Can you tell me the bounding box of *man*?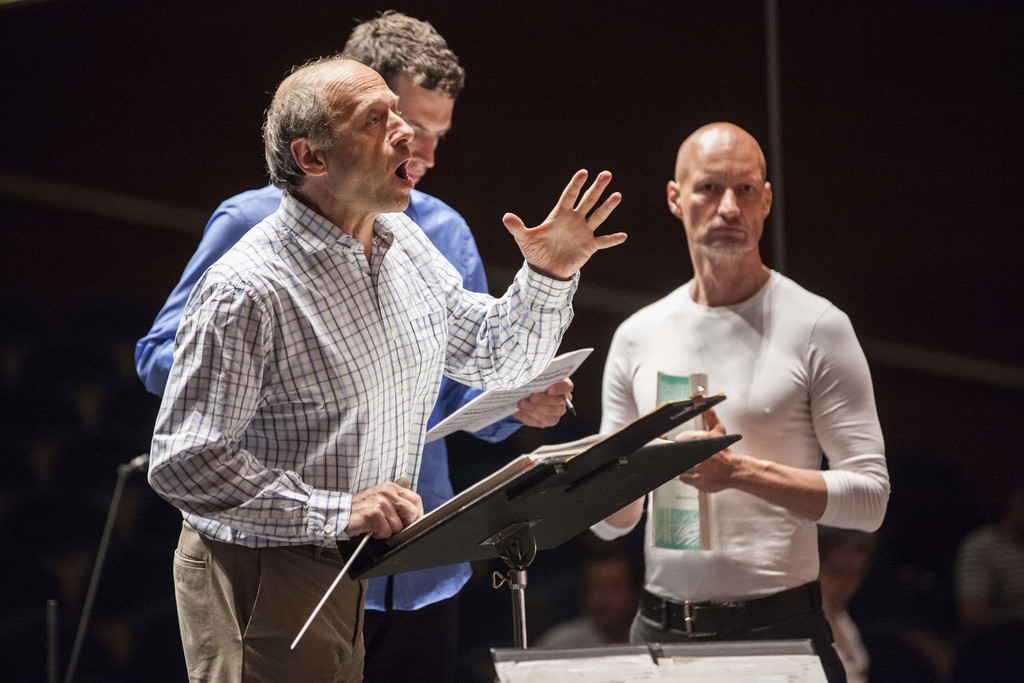
x1=588, y1=124, x2=890, y2=682.
